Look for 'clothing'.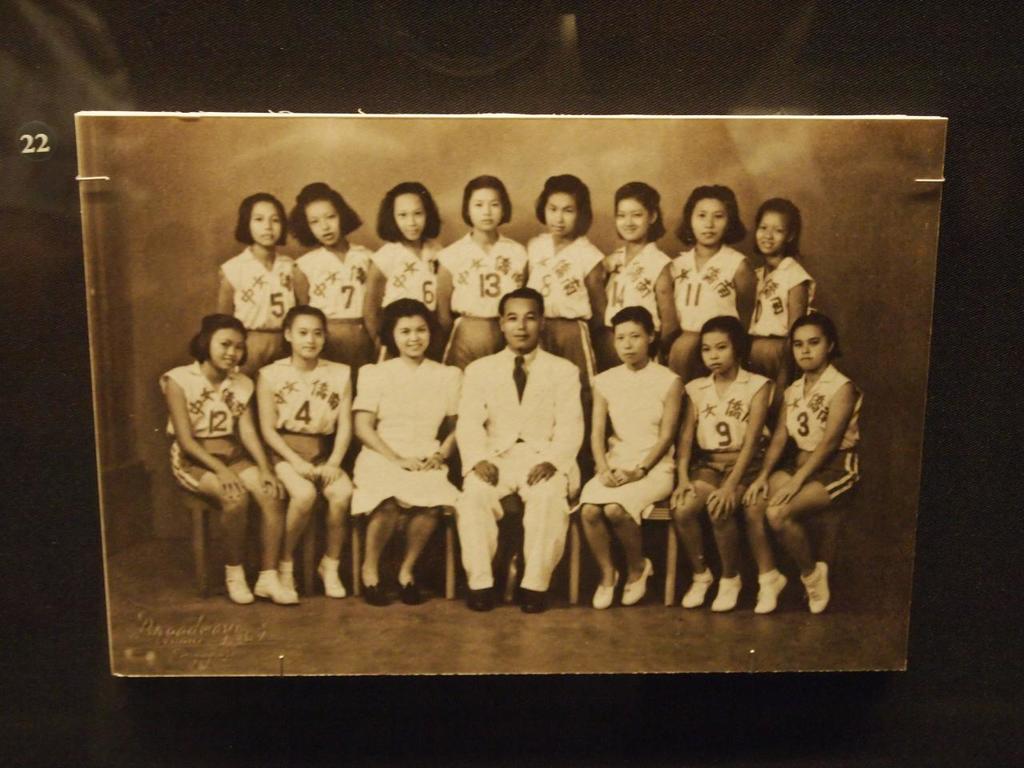
Found: {"x1": 742, "y1": 242, "x2": 822, "y2": 365}.
